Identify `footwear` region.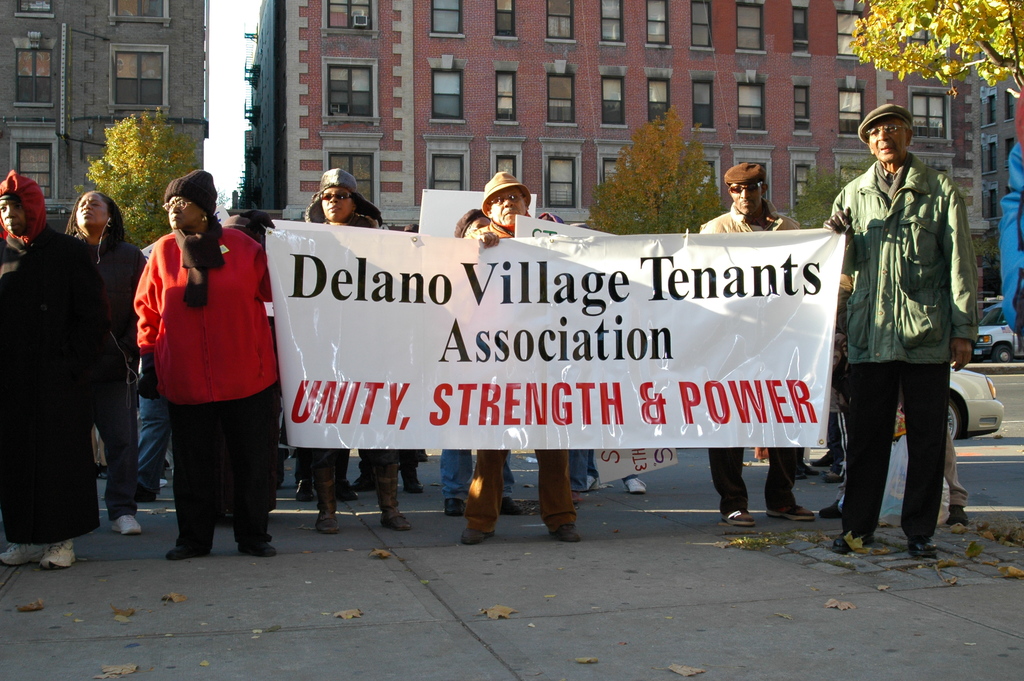
Region: x1=908 y1=537 x2=941 y2=557.
